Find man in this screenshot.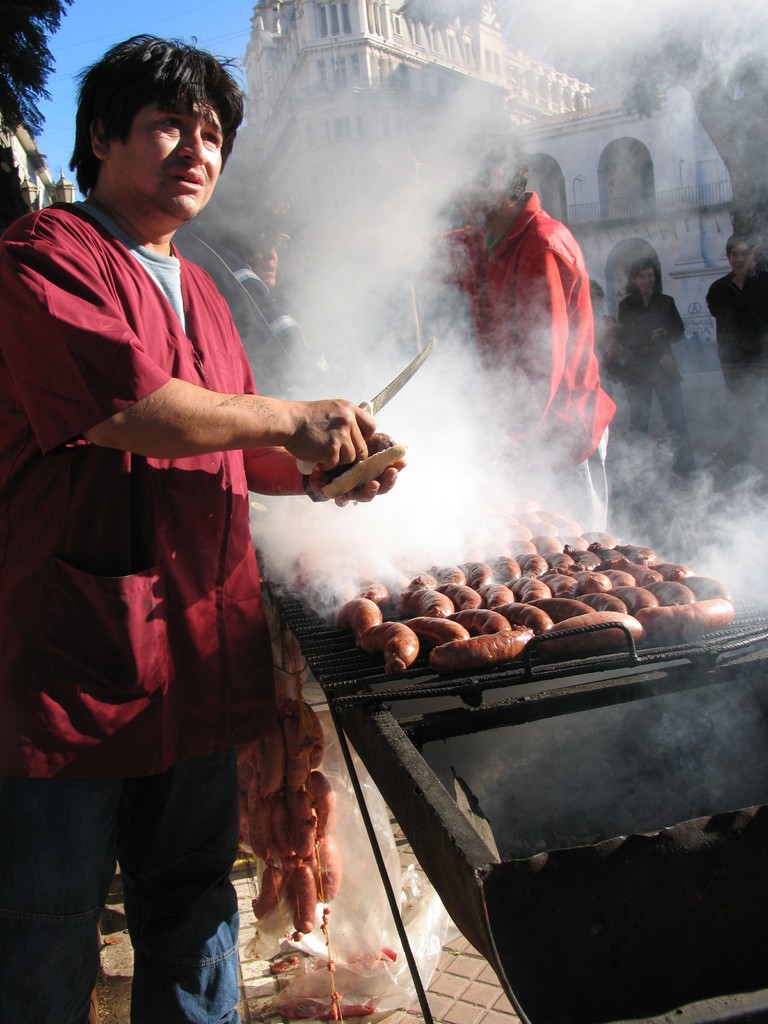
The bounding box for man is select_region(431, 129, 622, 536).
